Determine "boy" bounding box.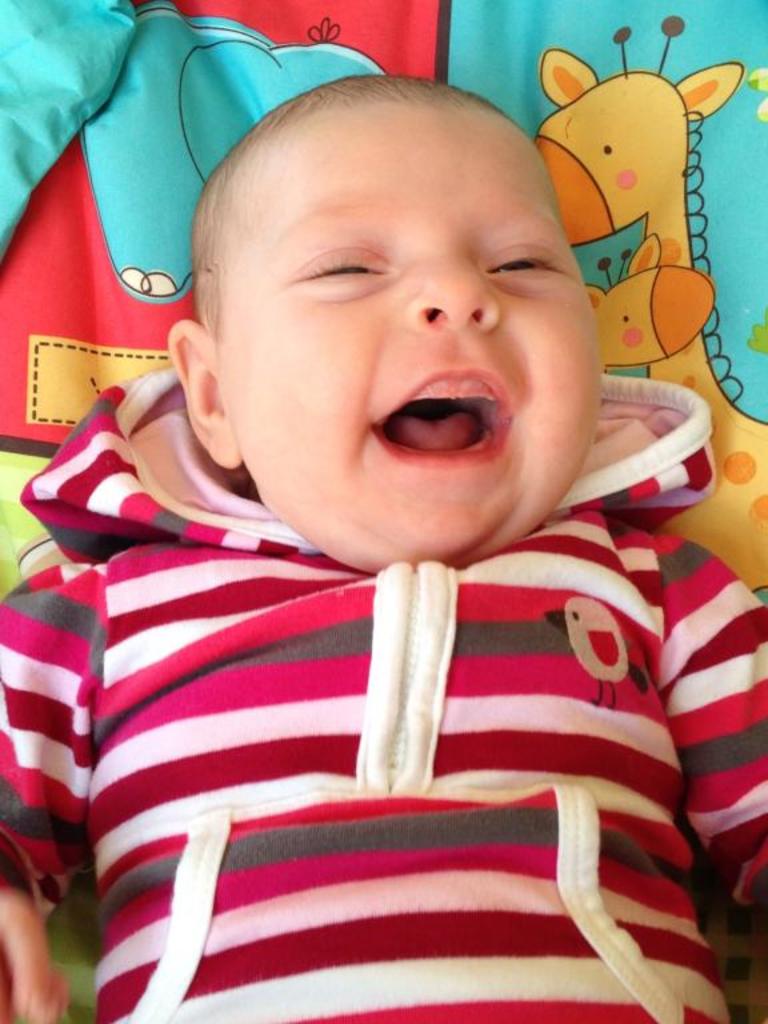
Determined: 52 44 680 979.
